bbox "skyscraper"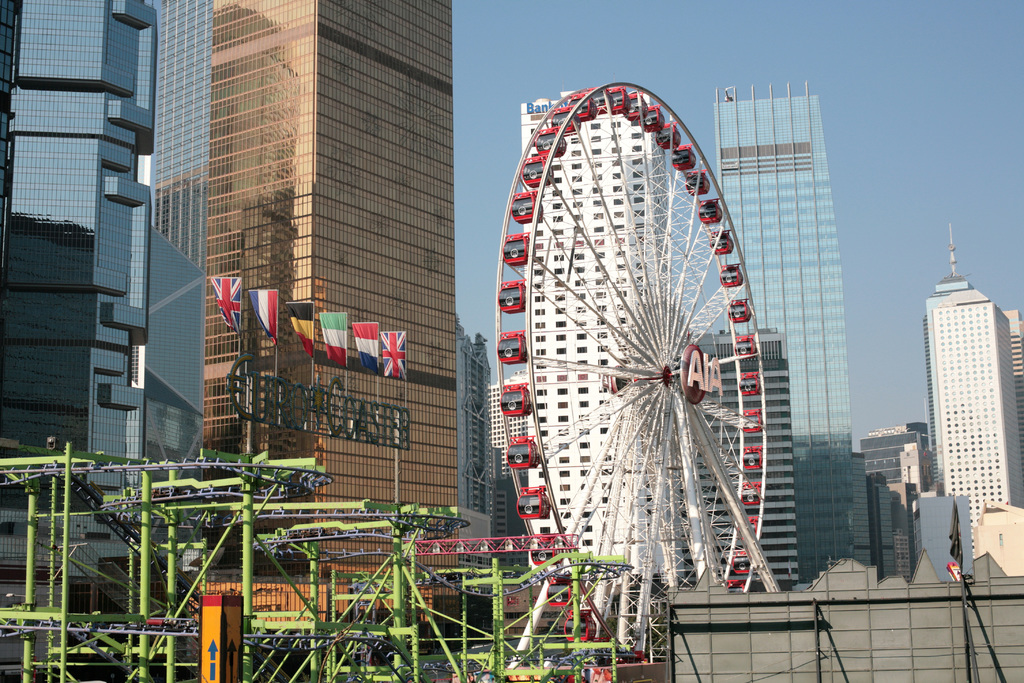
(0,0,215,596)
